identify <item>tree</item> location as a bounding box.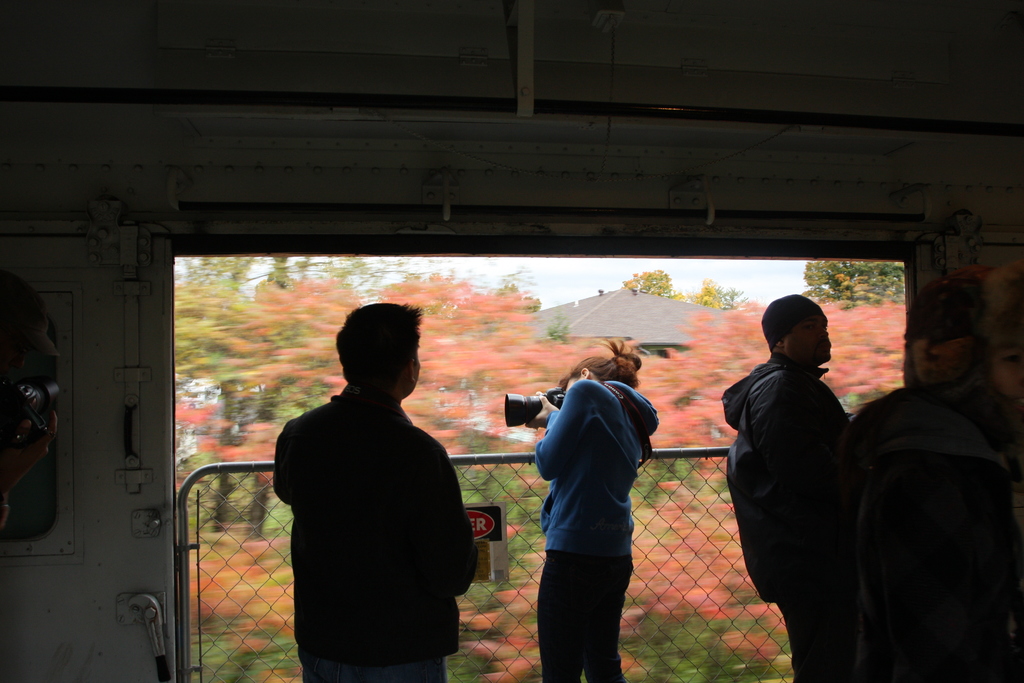
[627,267,689,309].
